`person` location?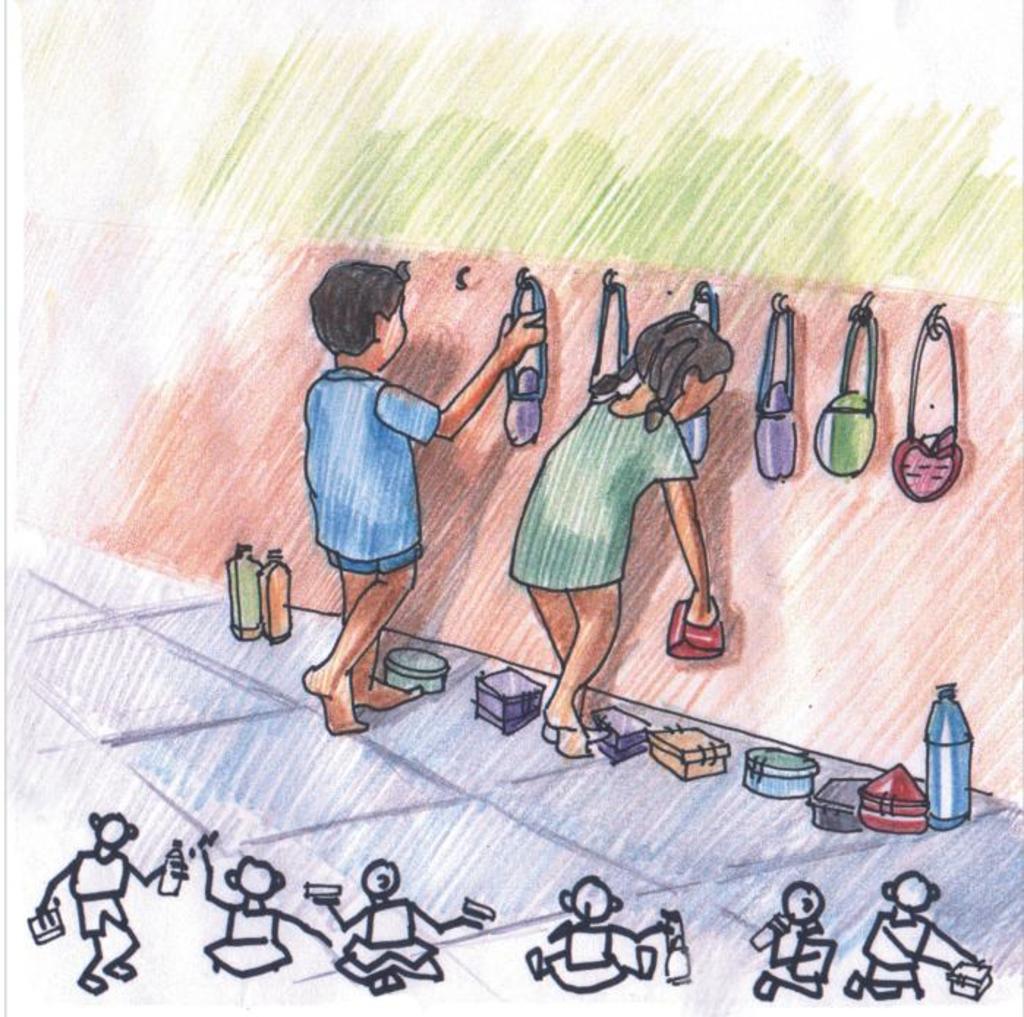
<bbox>192, 831, 333, 979</bbox>
